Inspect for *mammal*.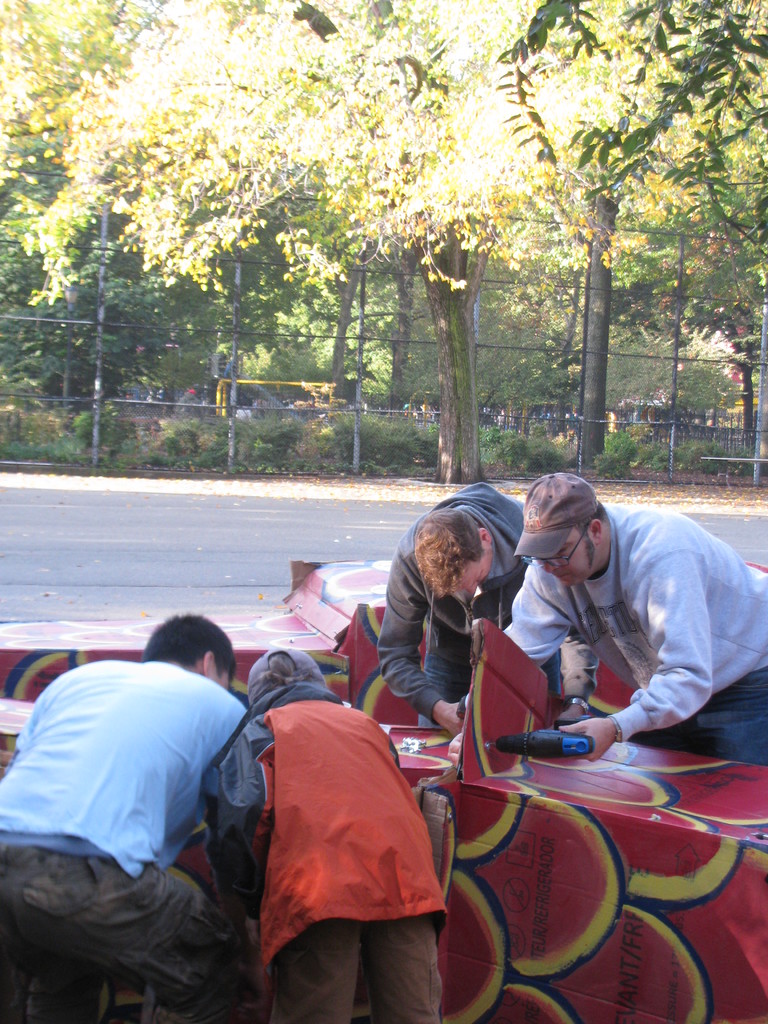
Inspection: x1=199, y1=646, x2=464, y2=966.
